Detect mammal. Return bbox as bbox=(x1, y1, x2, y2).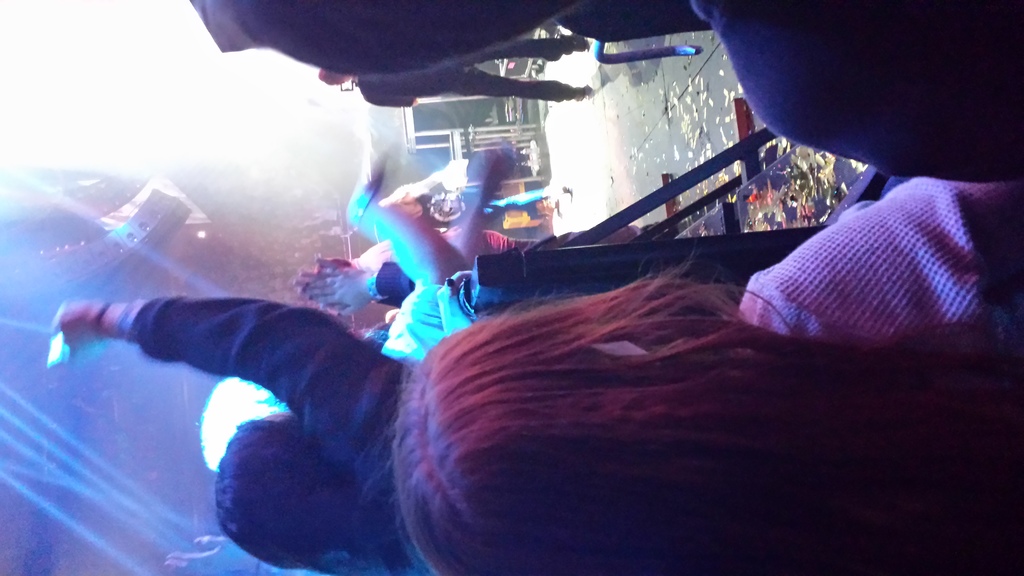
bbox=(207, 0, 1023, 197).
